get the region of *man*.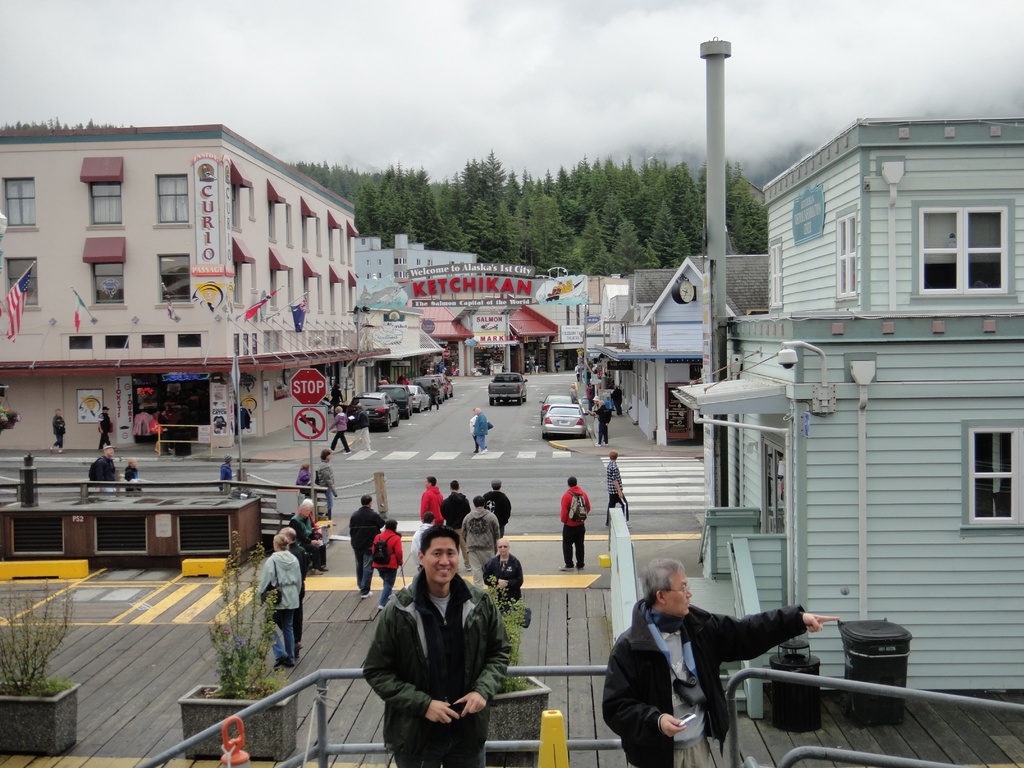
(348, 495, 383, 600).
